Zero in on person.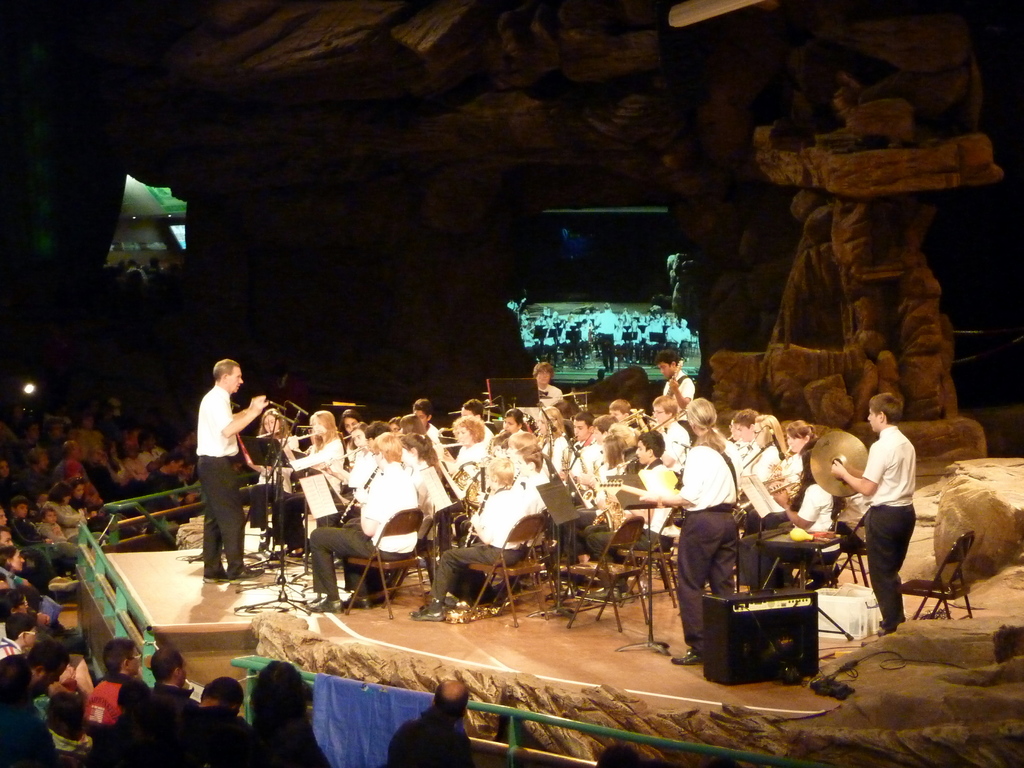
Zeroed in: l=833, t=390, r=918, b=643.
